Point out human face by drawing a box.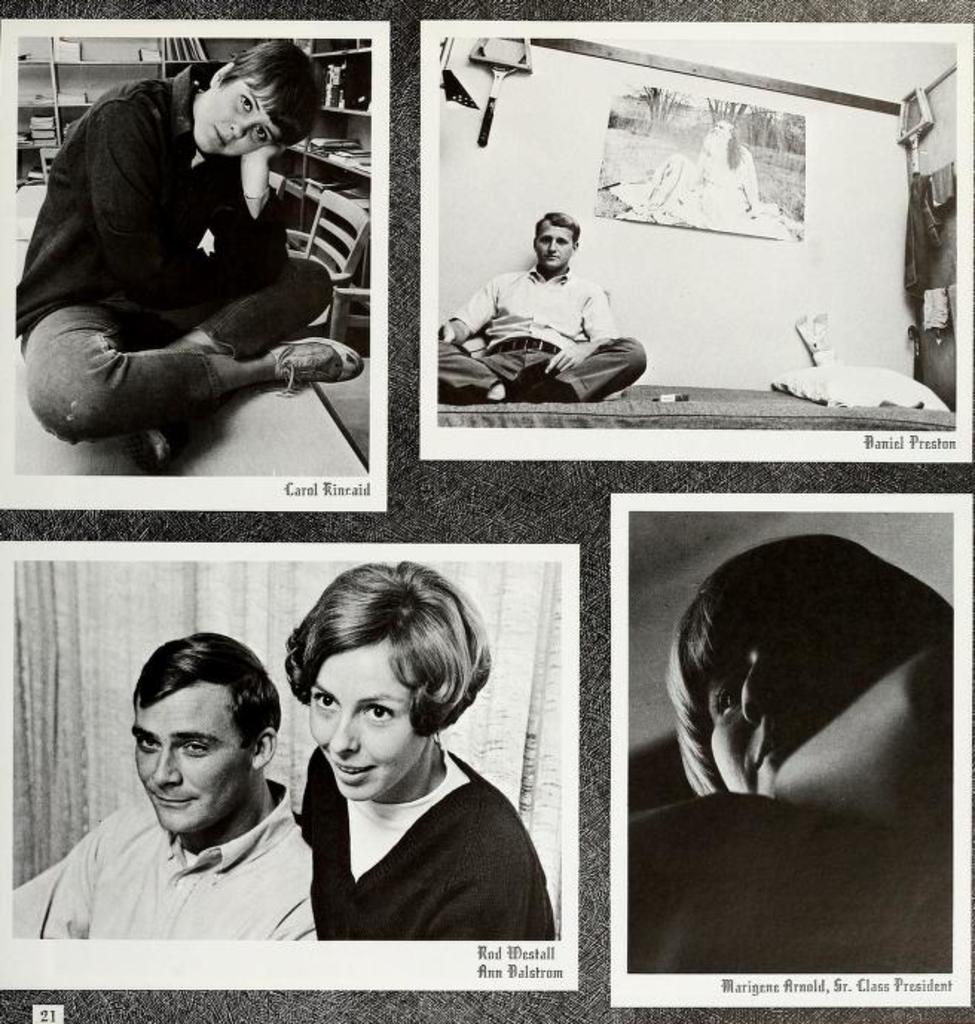
<box>308,632,430,804</box>.
